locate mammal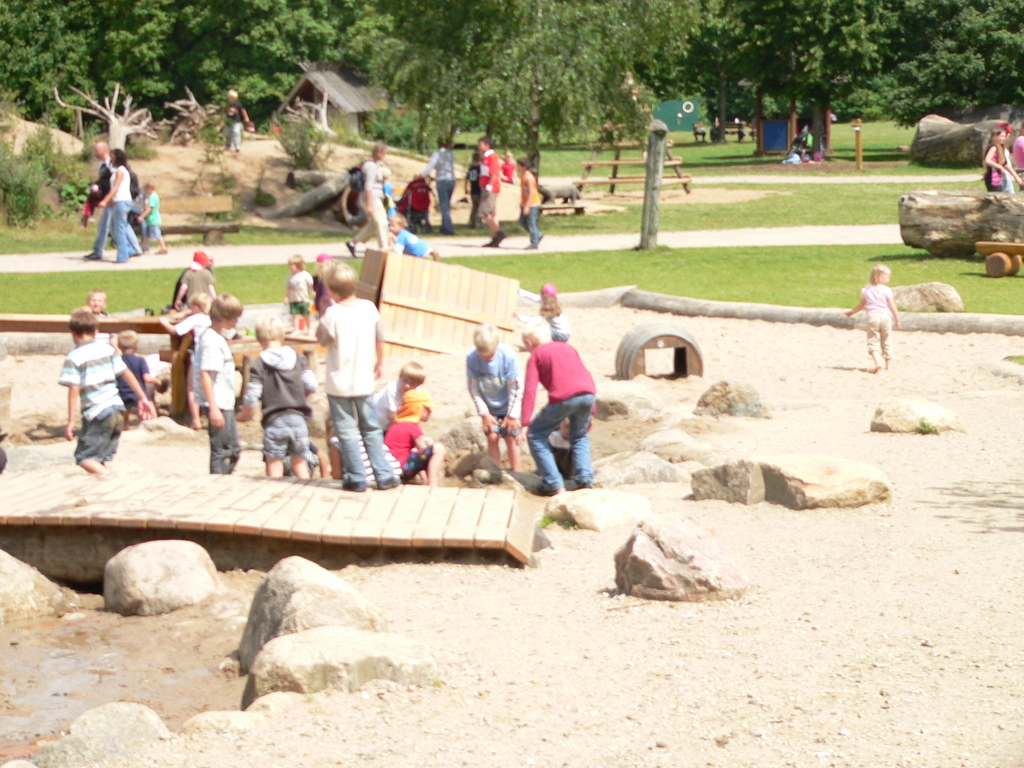
243:314:308:476
